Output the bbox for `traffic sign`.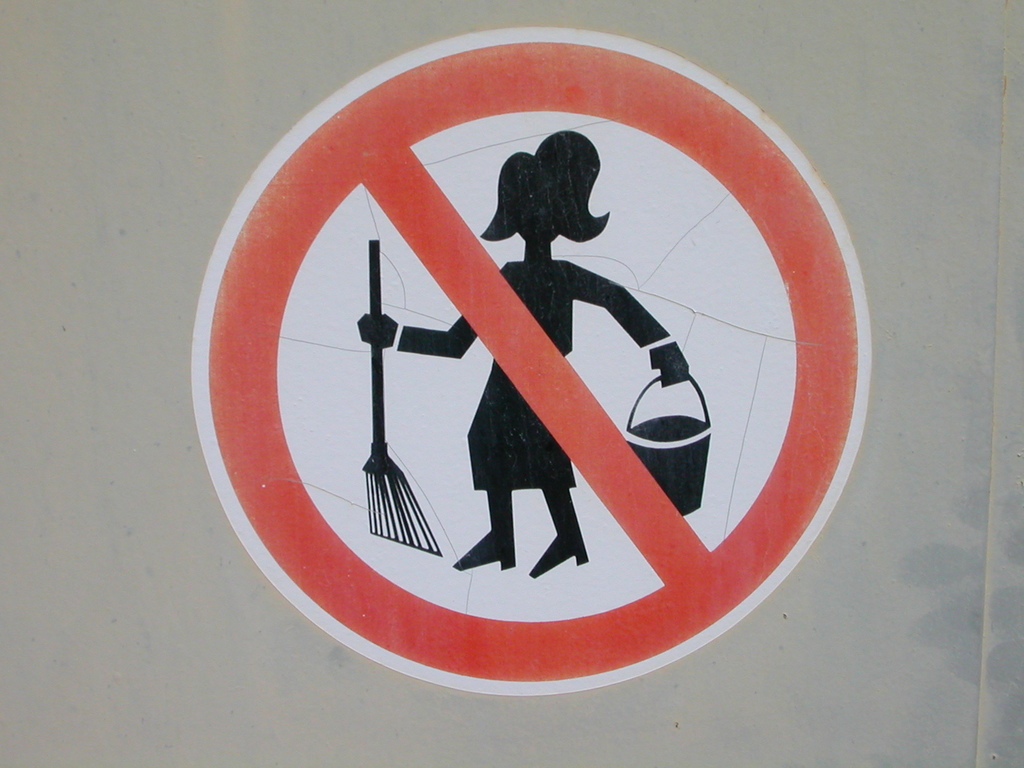
188,27,874,698.
